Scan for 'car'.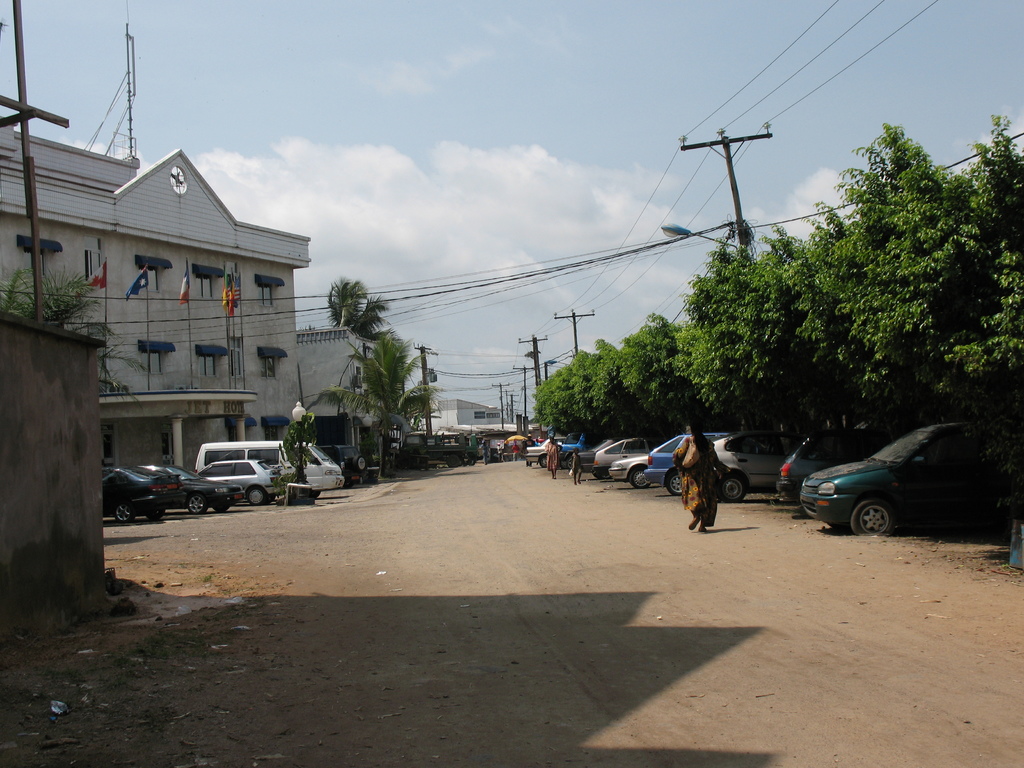
Scan result: crop(188, 452, 283, 508).
